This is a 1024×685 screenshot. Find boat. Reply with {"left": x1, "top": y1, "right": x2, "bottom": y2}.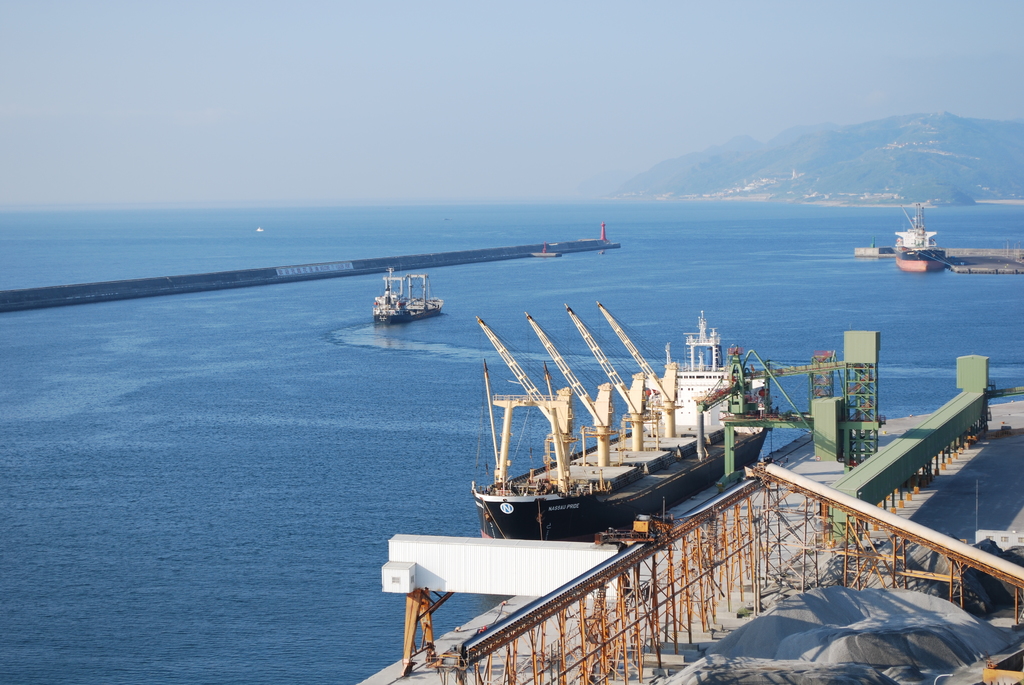
{"left": 890, "top": 206, "right": 952, "bottom": 276}.
